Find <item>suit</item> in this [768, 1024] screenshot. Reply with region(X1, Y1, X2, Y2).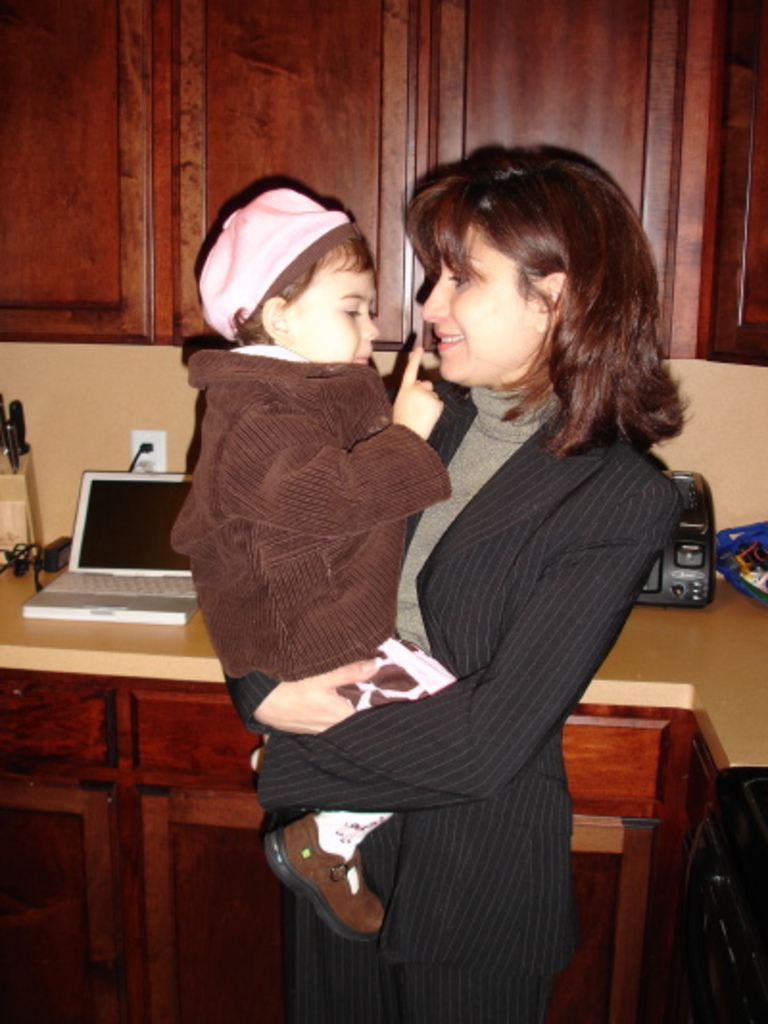
region(205, 438, 714, 941).
